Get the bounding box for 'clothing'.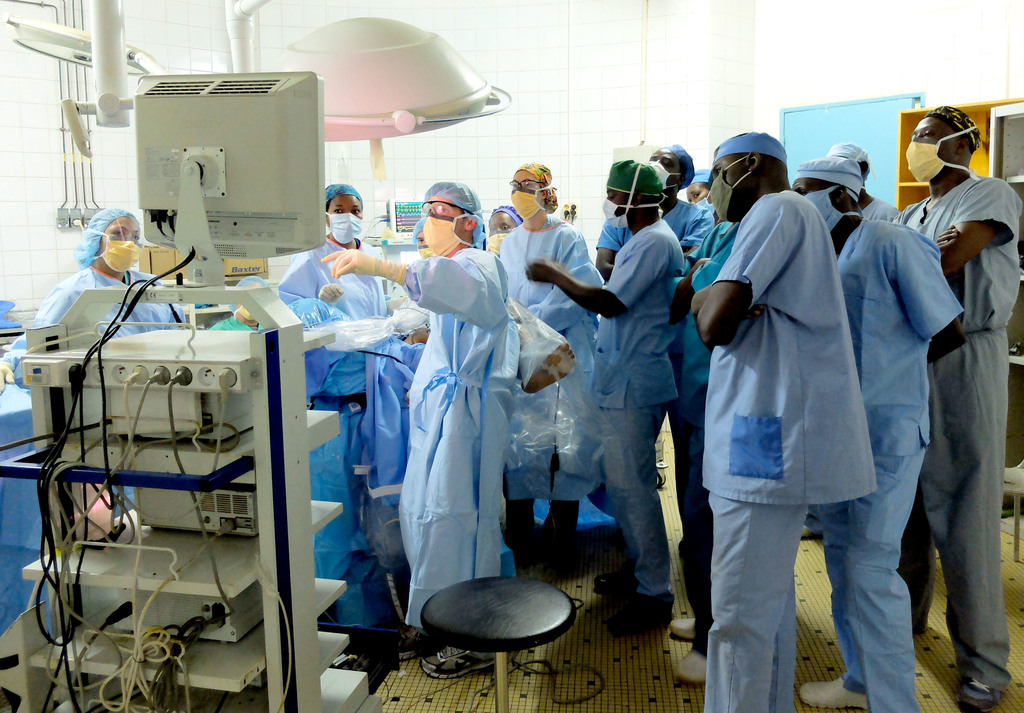
BBox(596, 193, 716, 254).
